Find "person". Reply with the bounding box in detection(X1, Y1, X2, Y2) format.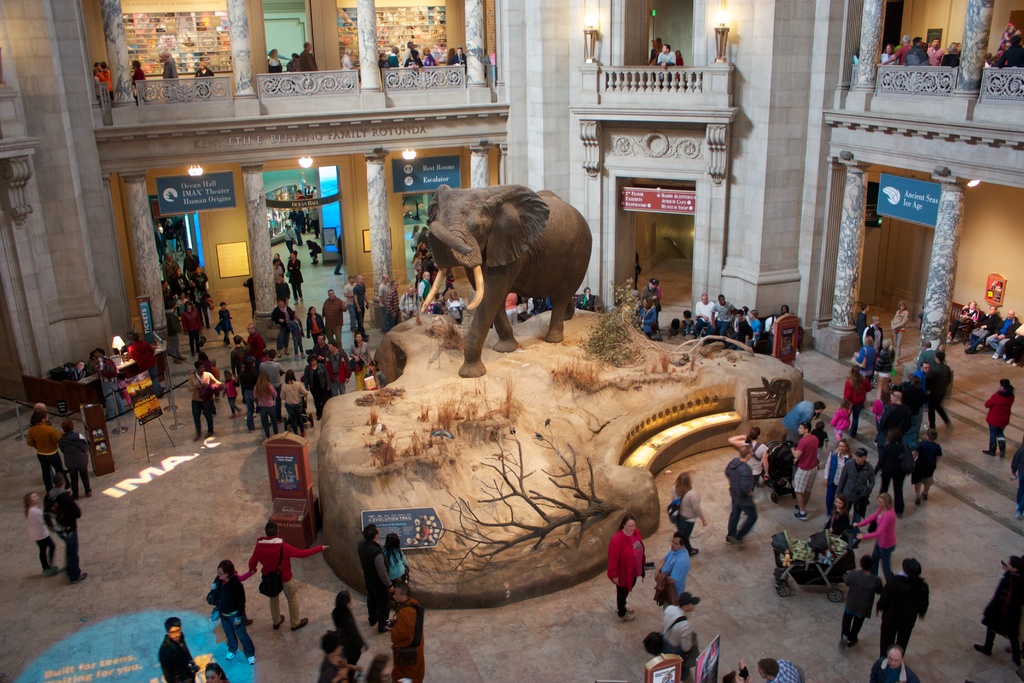
detection(322, 292, 348, 344).
